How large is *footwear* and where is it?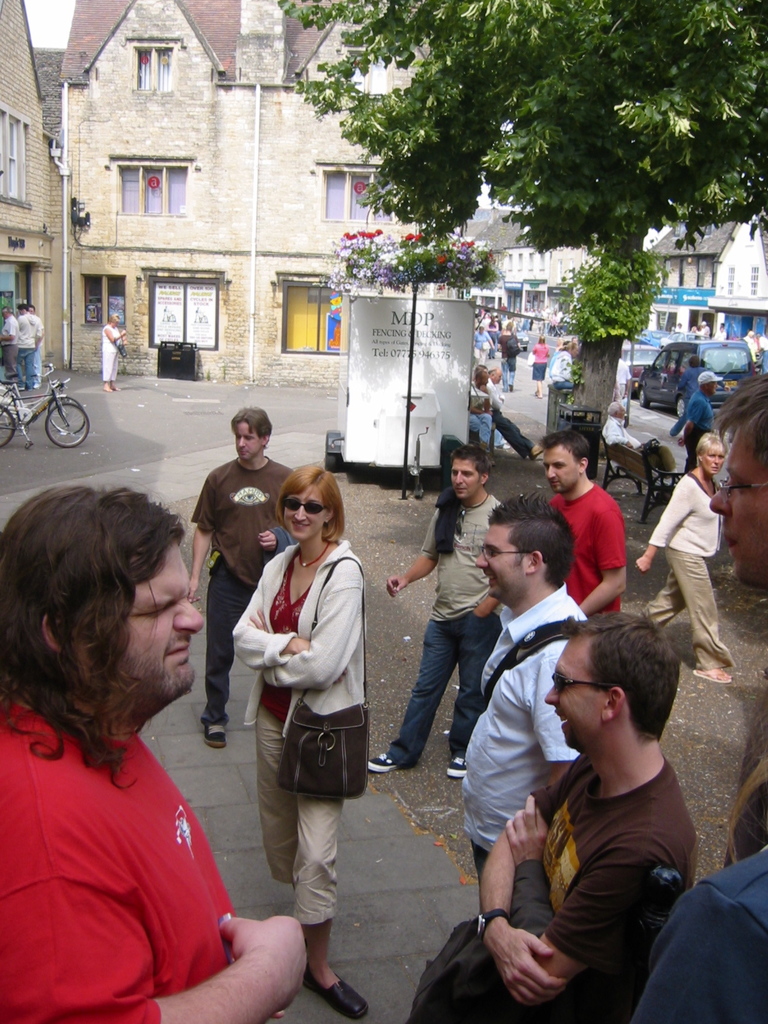
Bounding box: [x1=367, y1=751, x2=399, y2=774].
